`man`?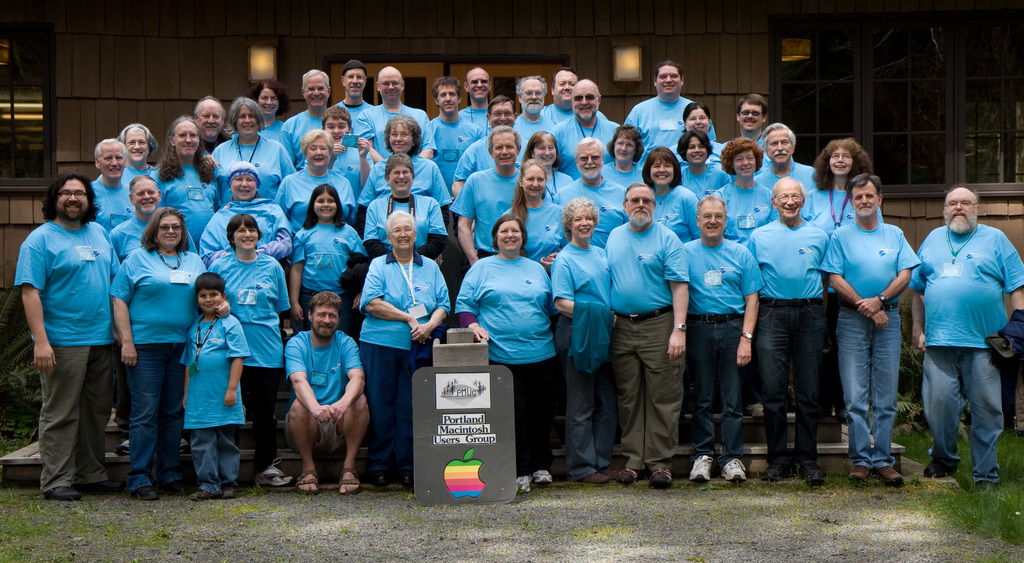
745 175 831 480
